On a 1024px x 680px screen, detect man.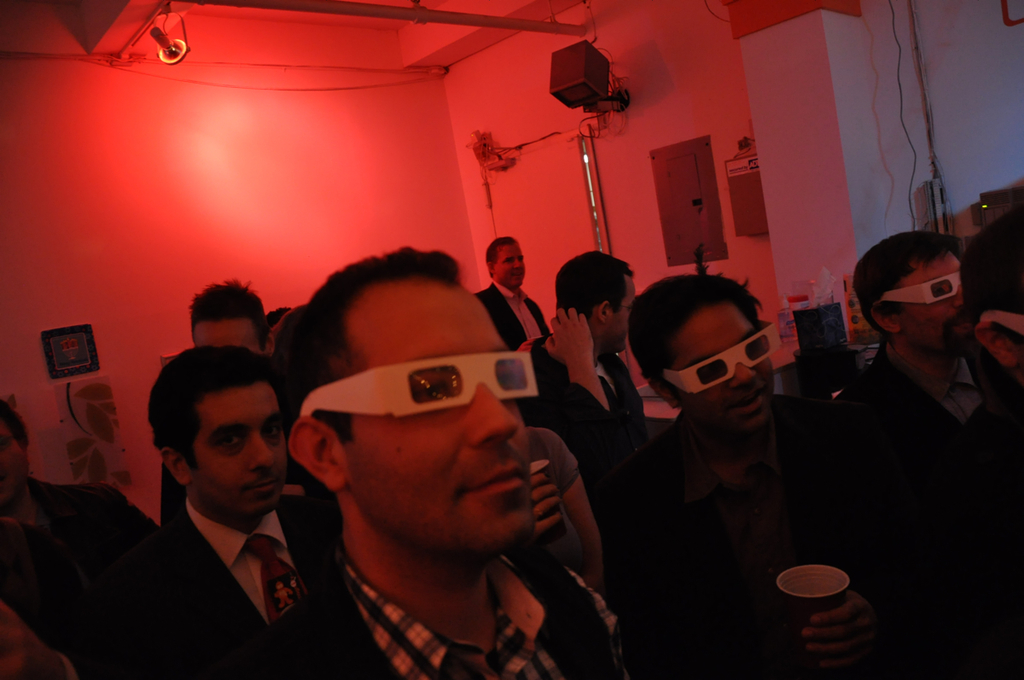
detection(619, 270, 916, 679).
